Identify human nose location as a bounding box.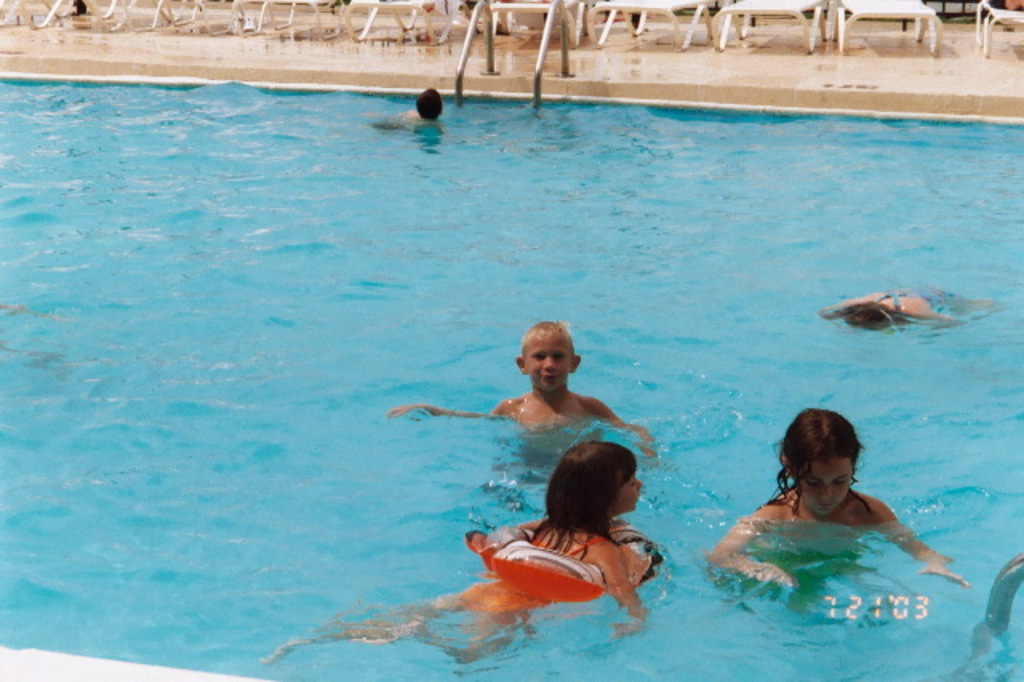
634, 480, 648, 493.
